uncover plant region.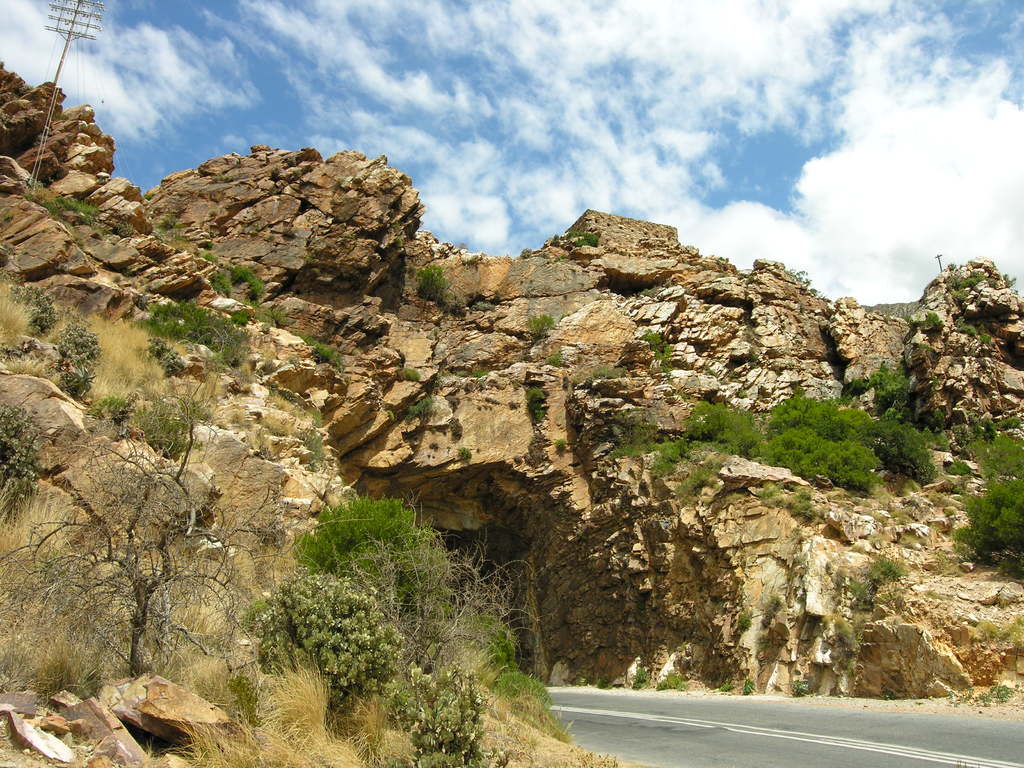
Uncovered: crop(402, 393, 431, 425).
